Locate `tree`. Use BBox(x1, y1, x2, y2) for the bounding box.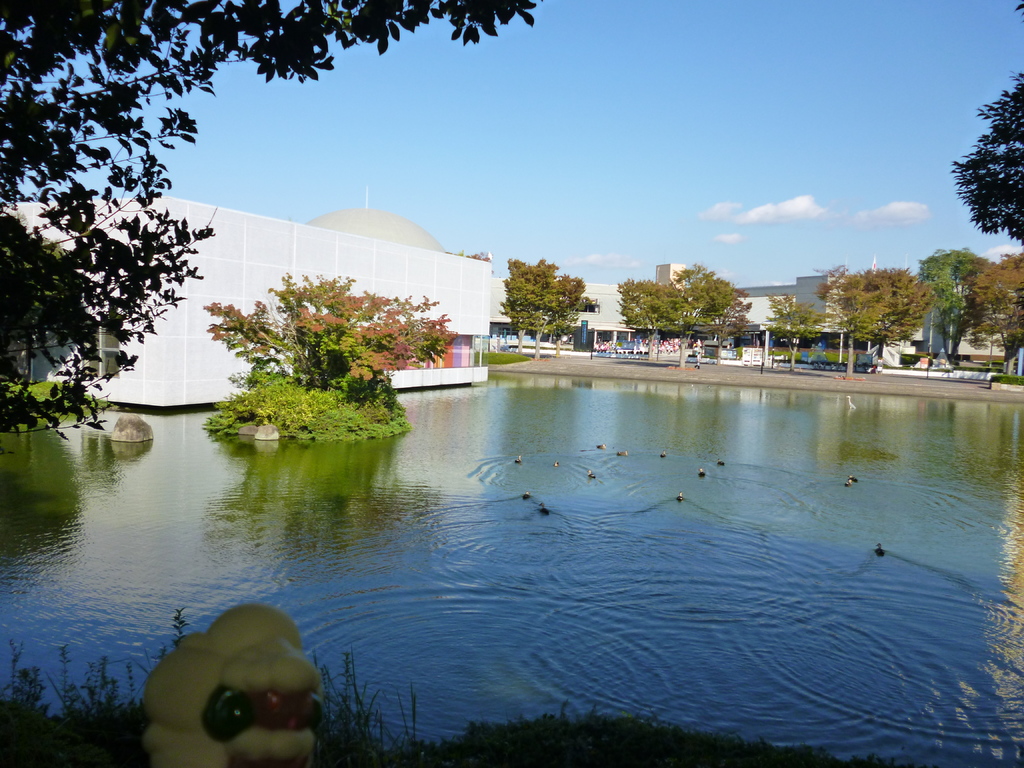
BBox(198, 254, 432, 440).
